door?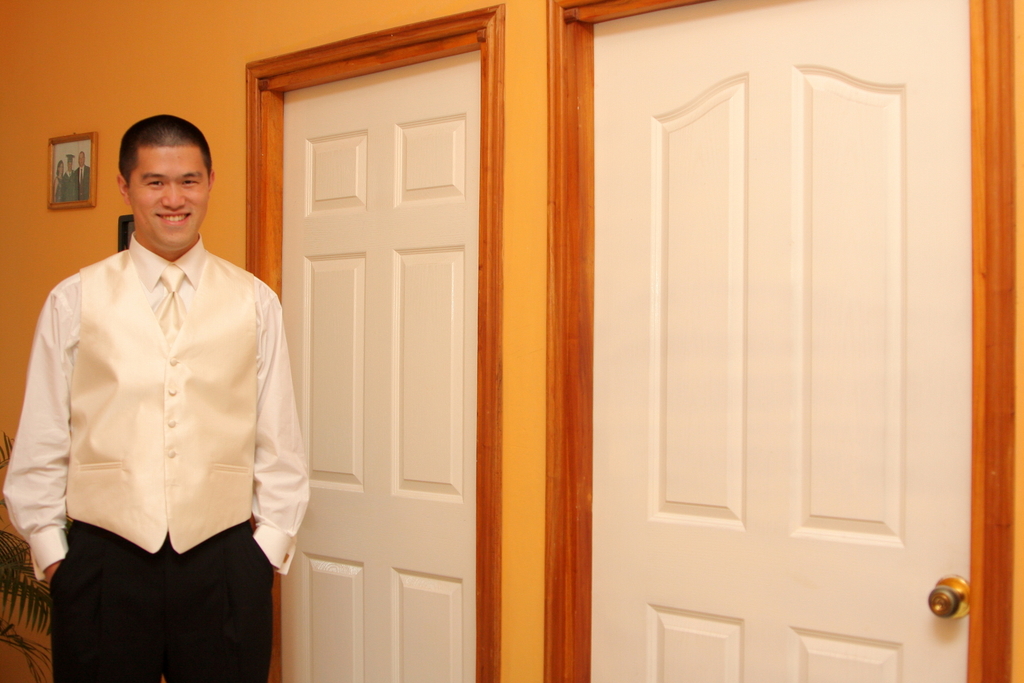
x1=459 y1=0 x2=961 y2=655
